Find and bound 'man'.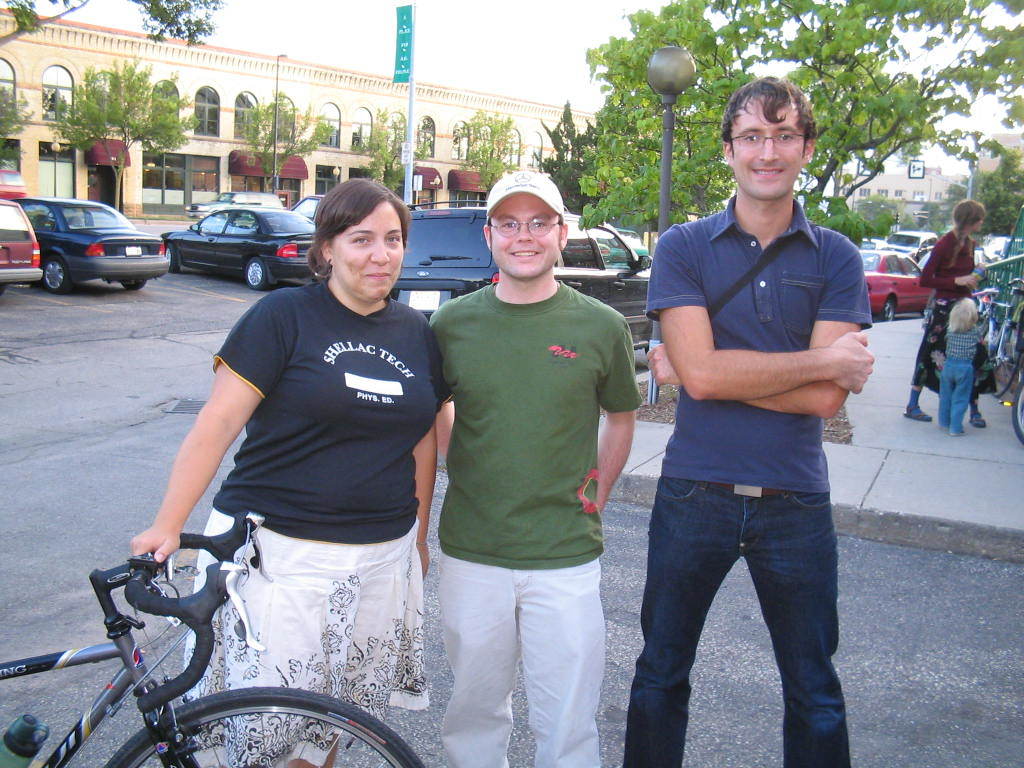
Bound: [619,71,868,761].
